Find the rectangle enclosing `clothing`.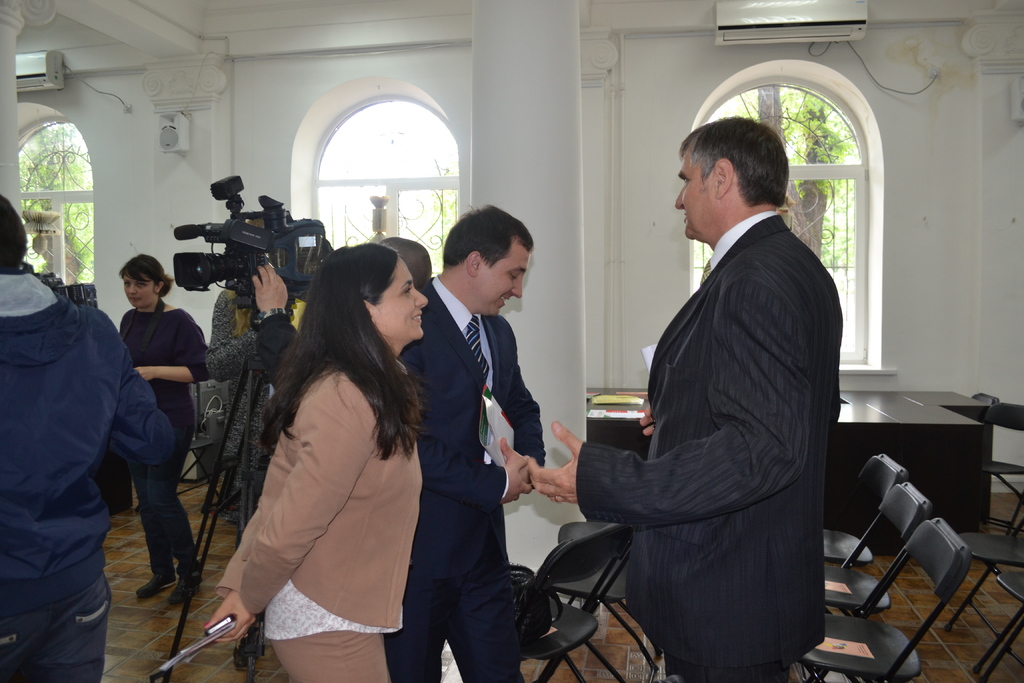
(left=575, top=139, right=851, bottom=675).
